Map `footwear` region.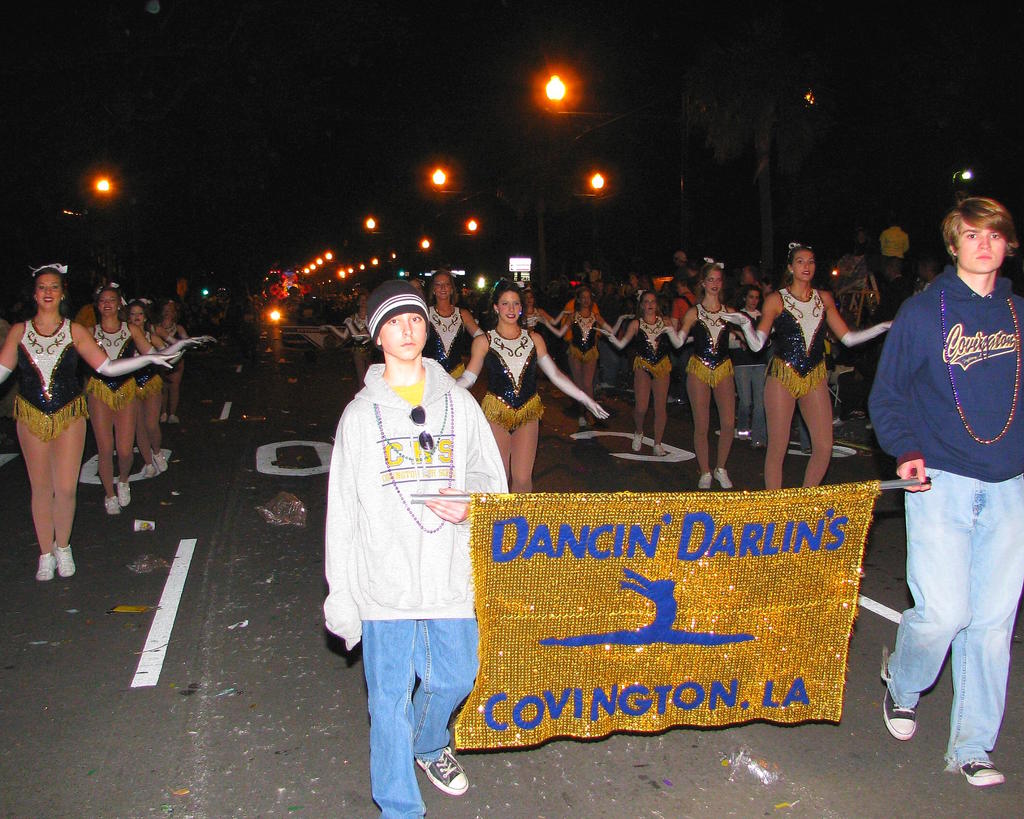
Mapped to (x1=111, y1=481, x2=134, y2=507).
